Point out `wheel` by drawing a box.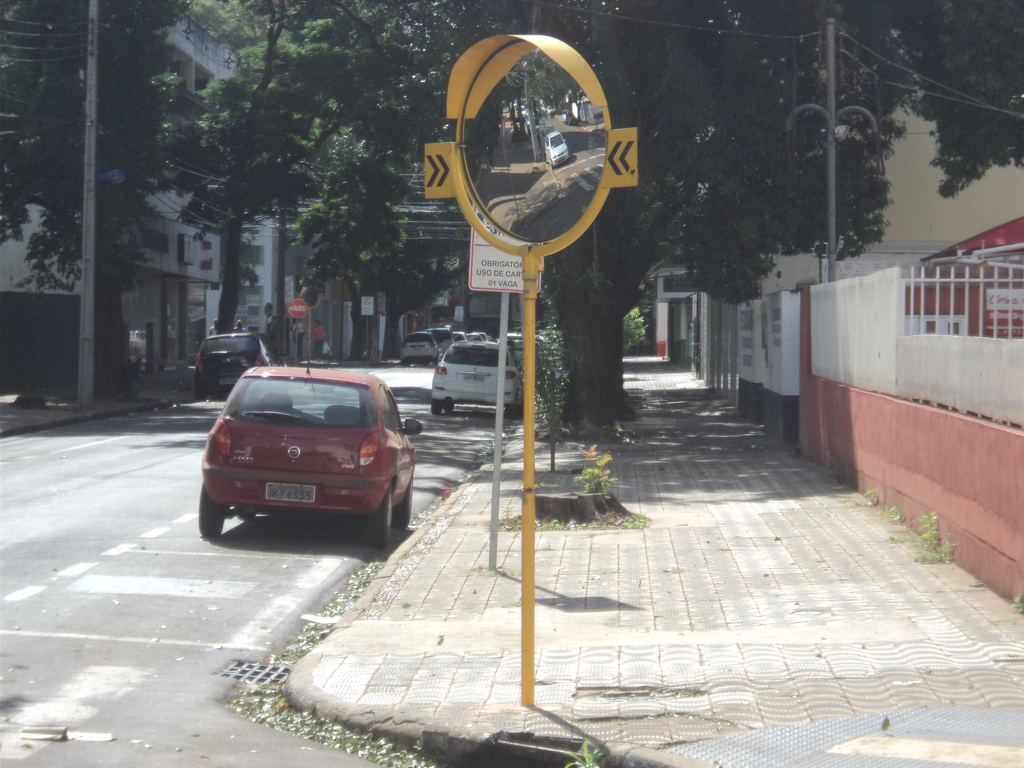
(503, 405, 512, 420).
